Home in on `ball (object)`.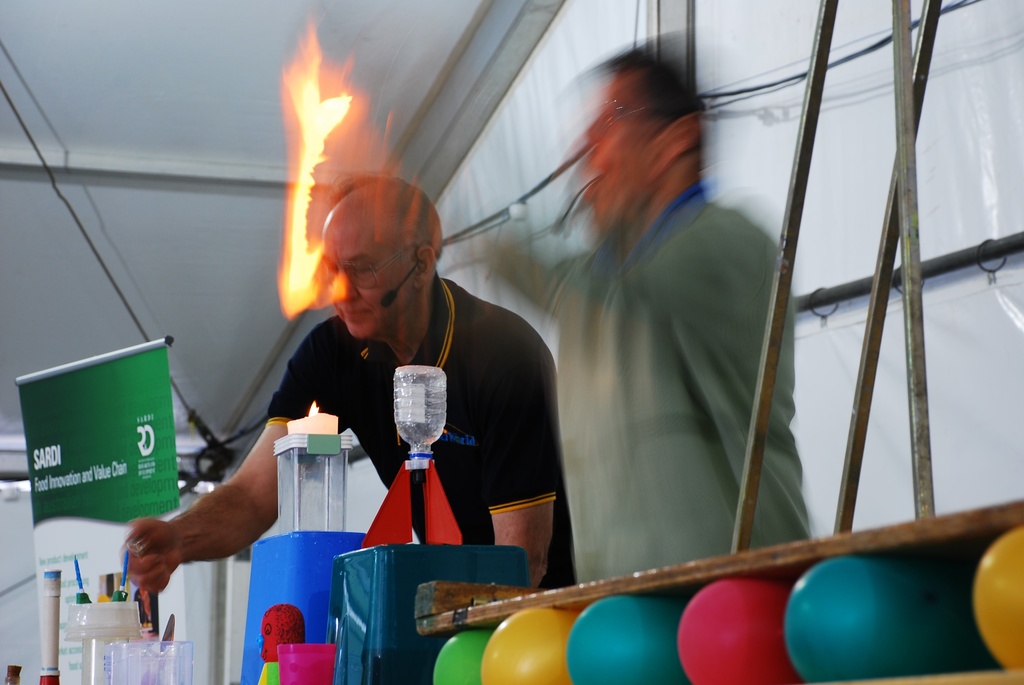
Homed in at [left=435, top=628, right=493, bottom=684].
